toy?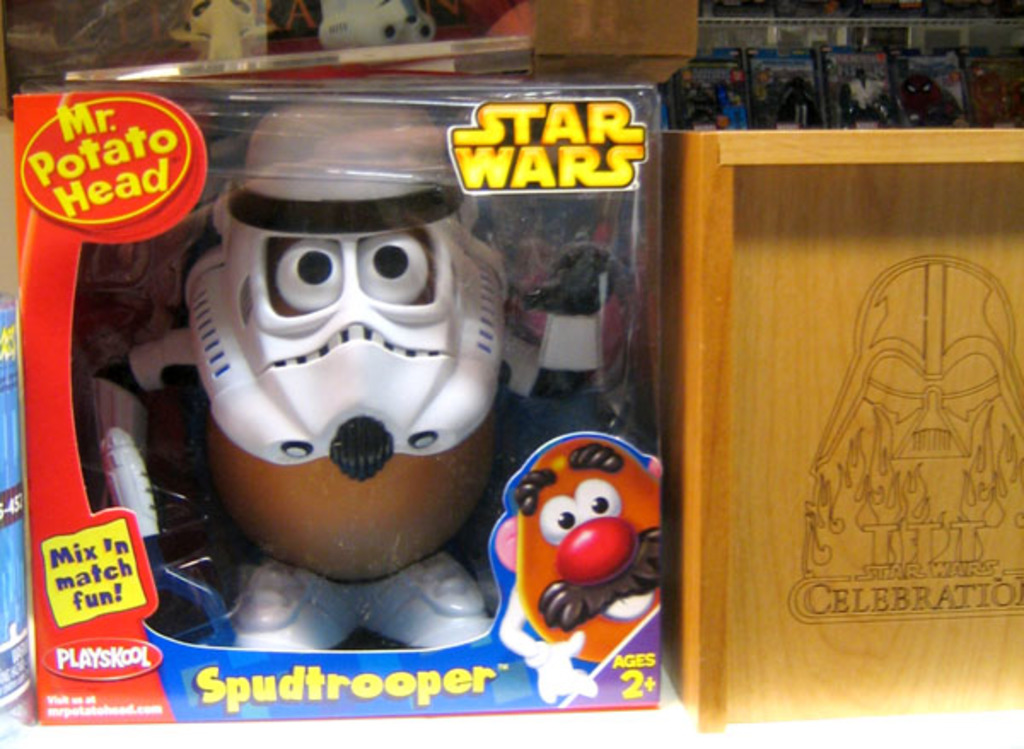
crop(123, 106, 505, 662)
